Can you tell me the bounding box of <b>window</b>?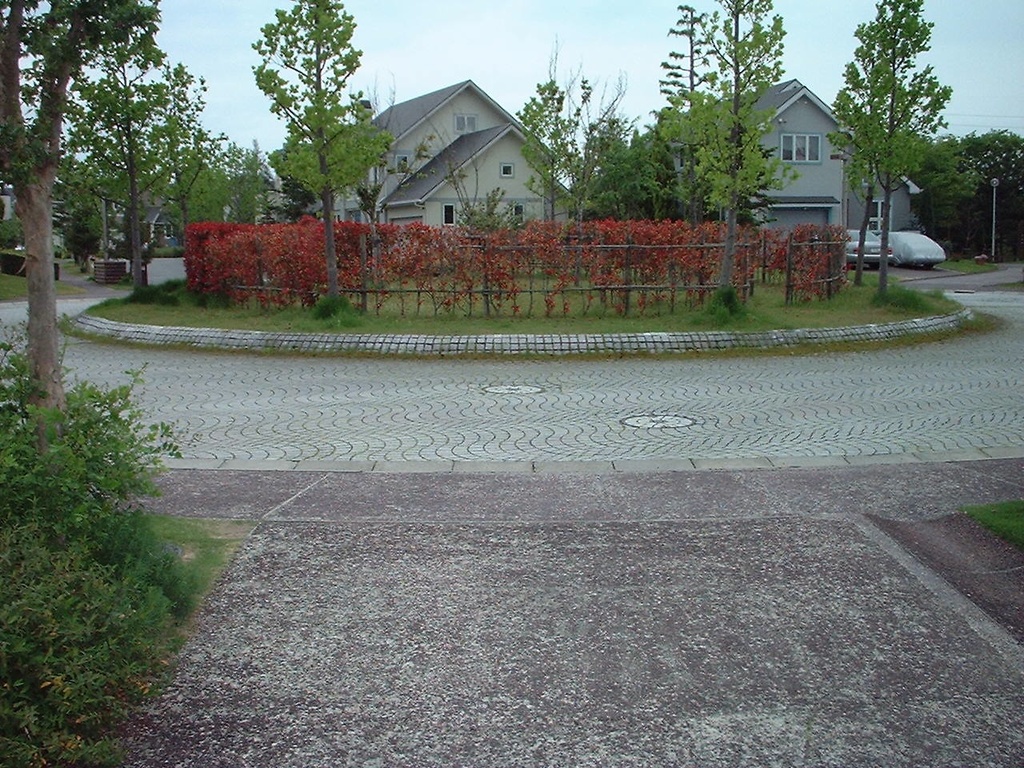
{"left": 516, "top": 211, "right": 526, "bottom": 224}.
